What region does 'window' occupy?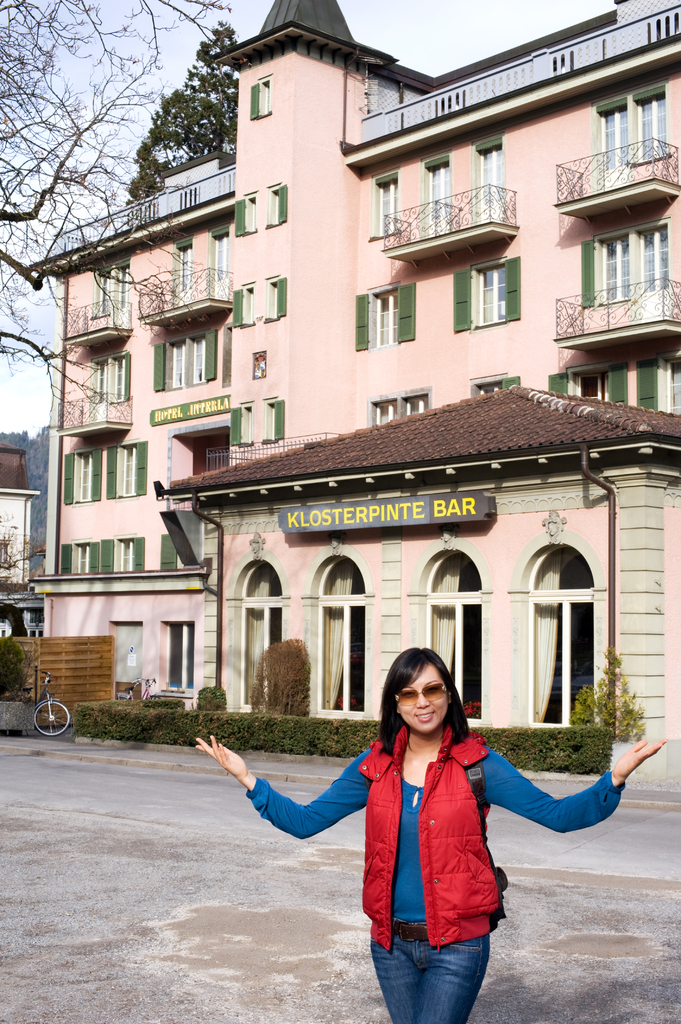
x1=113 y1=443 x2=149 y2=508.
